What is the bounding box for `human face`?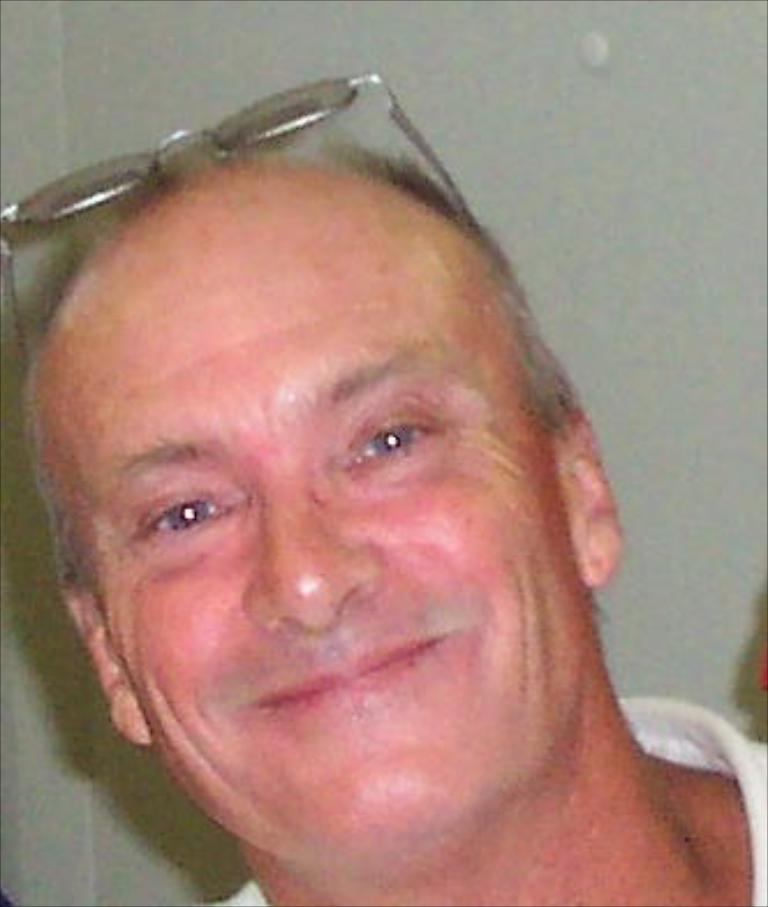
box=[42, 211, 583, 877].
